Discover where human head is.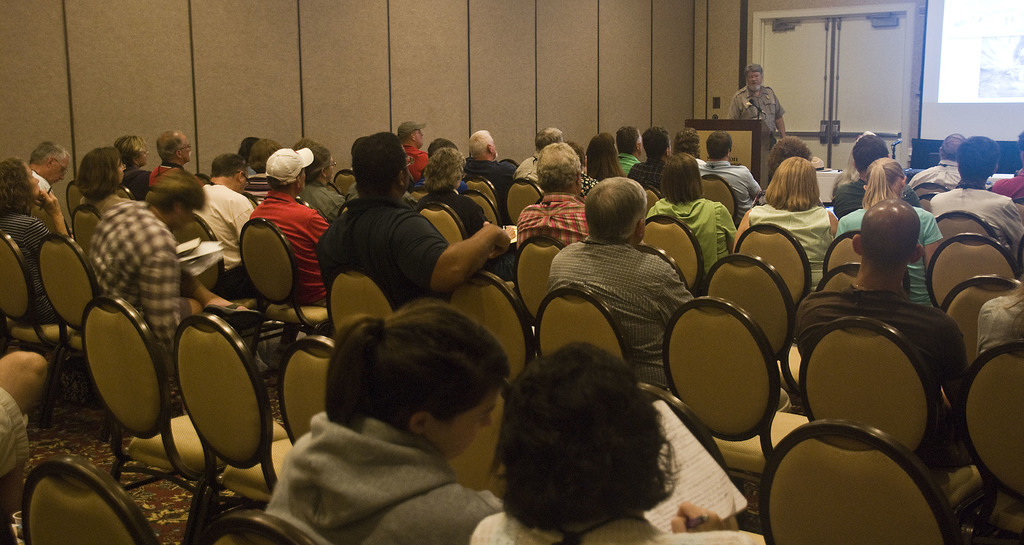
Discovered at [209, 154, 252, 194].
